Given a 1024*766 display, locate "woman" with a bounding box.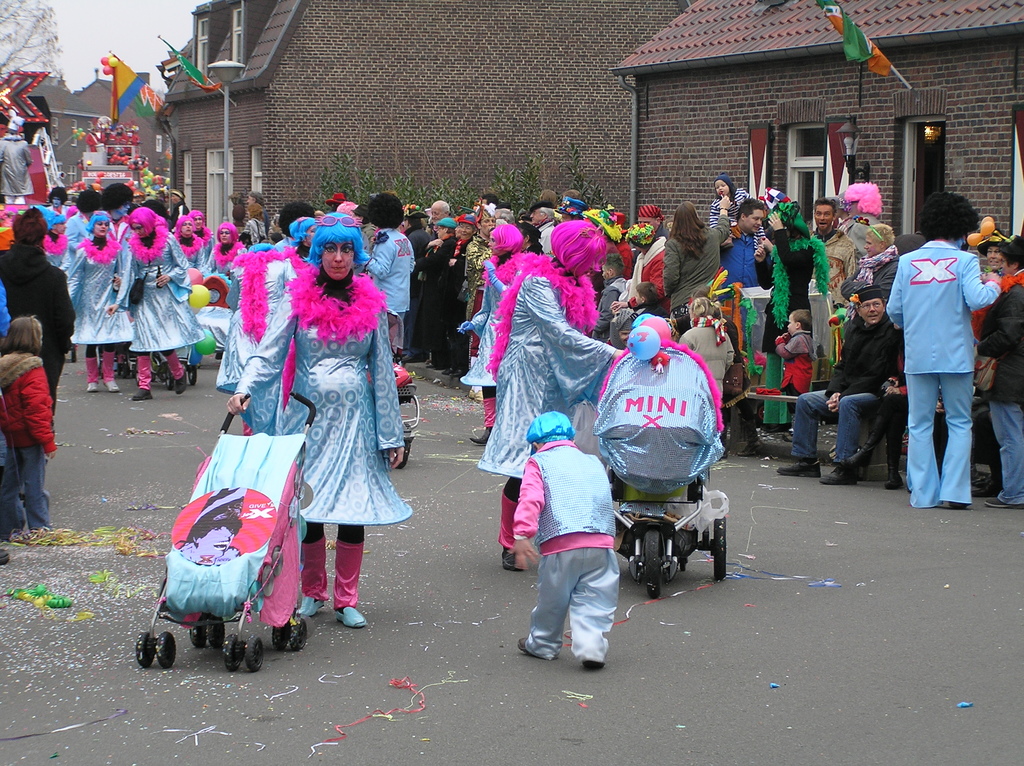
Located: [198,219,246,311].
